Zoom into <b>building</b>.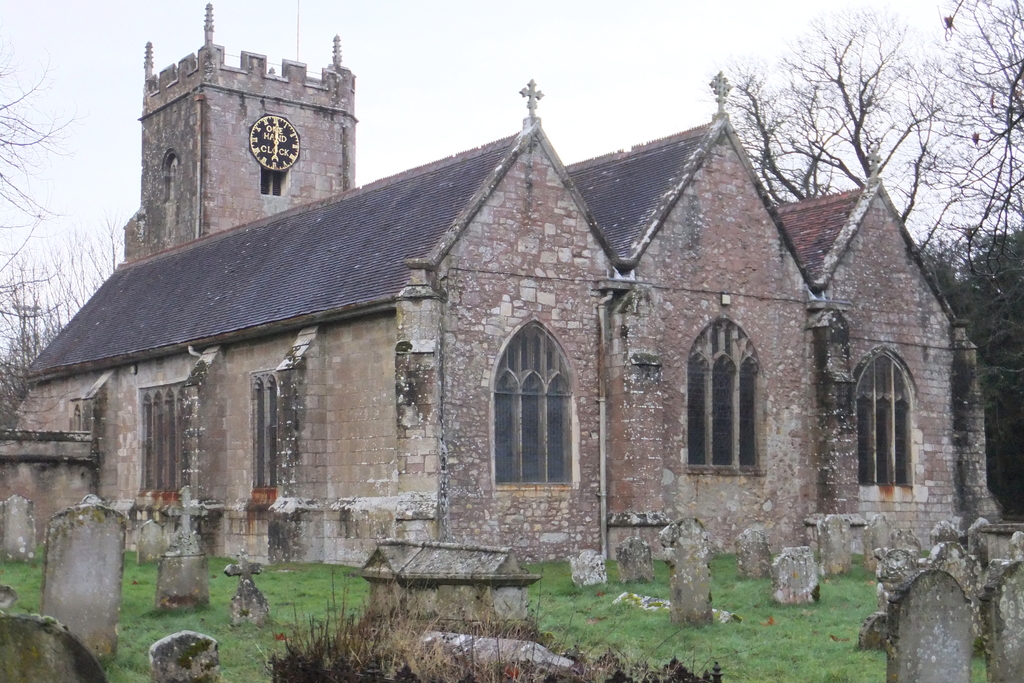
Zoom target: 0,68,997,568.
